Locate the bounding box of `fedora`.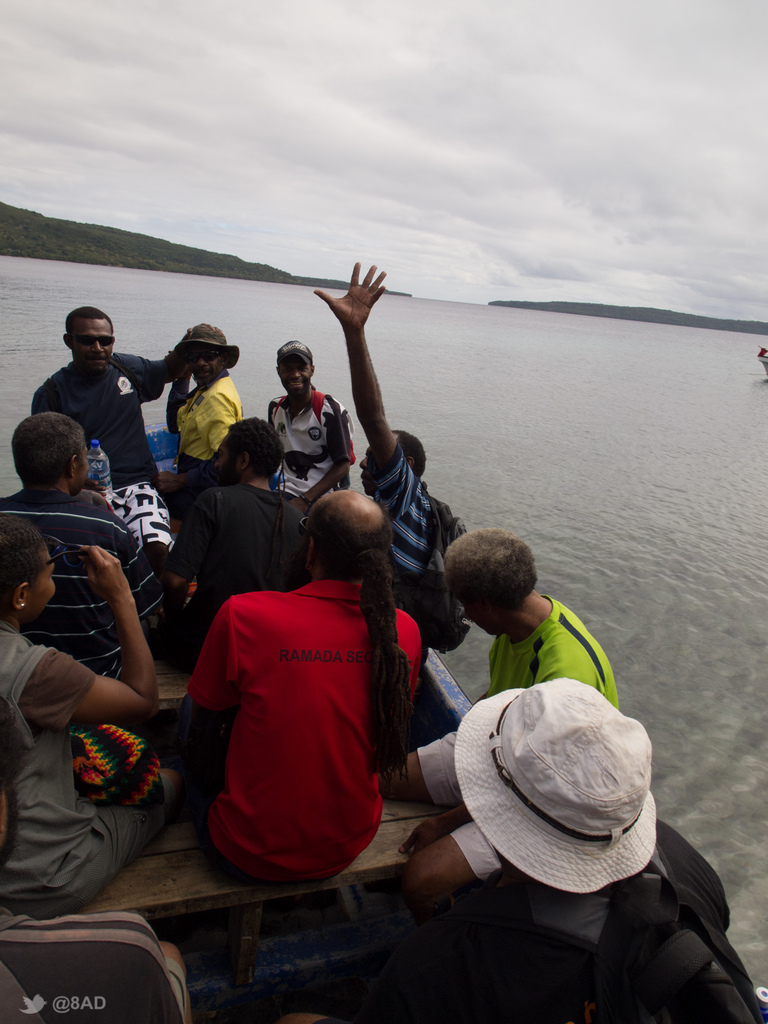
Bounding box: pyautogui.locateOnScreen(451, 676, 663, 897).
